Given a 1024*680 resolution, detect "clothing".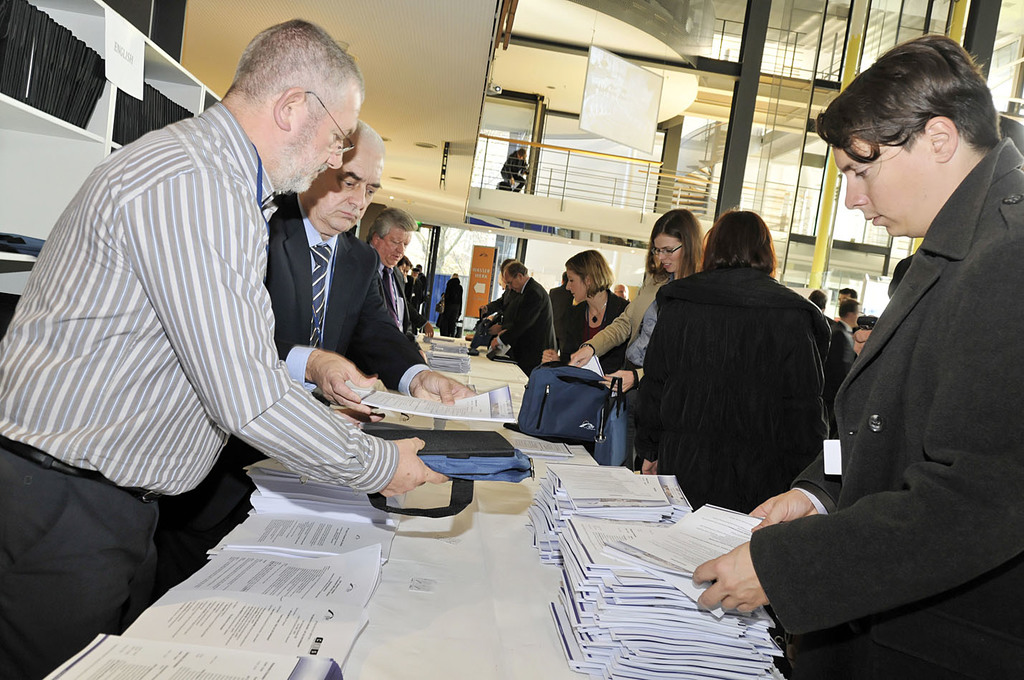
[548, 282, 569, 343].
